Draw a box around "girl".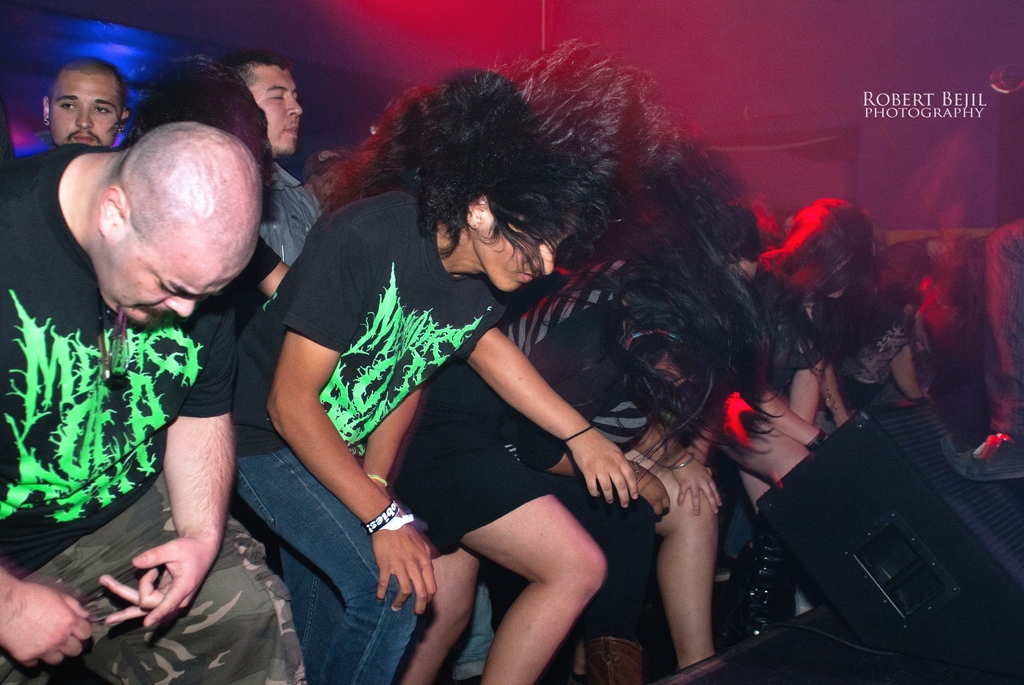
box(190, 60, 591, 684).
